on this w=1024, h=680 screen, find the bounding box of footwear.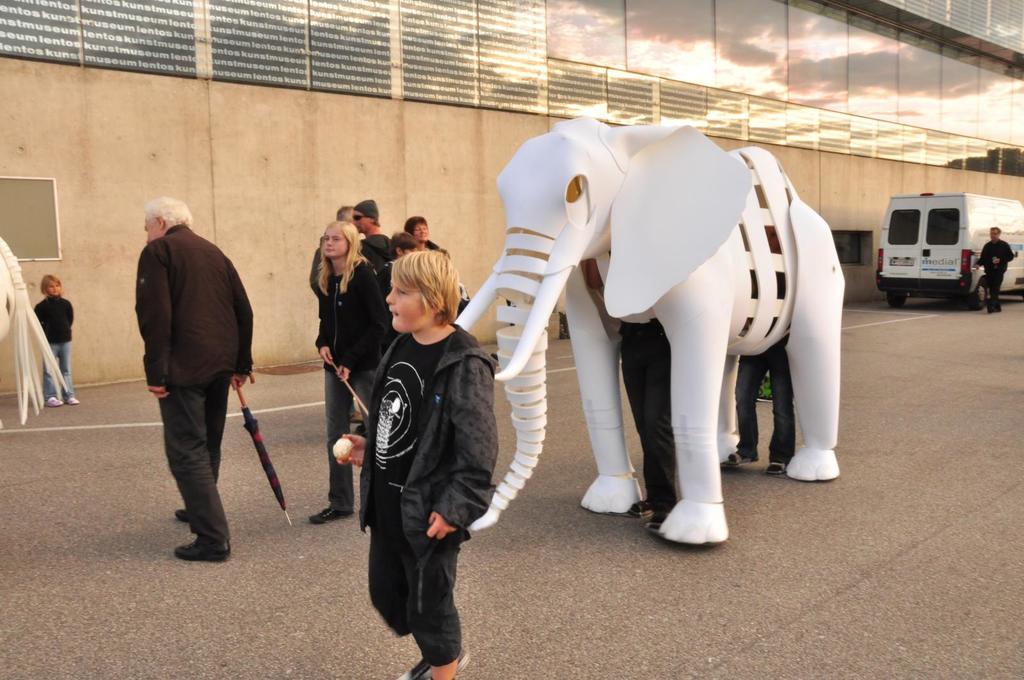
Bounding box: (left=646, top=514, right=663, bottom=536).
